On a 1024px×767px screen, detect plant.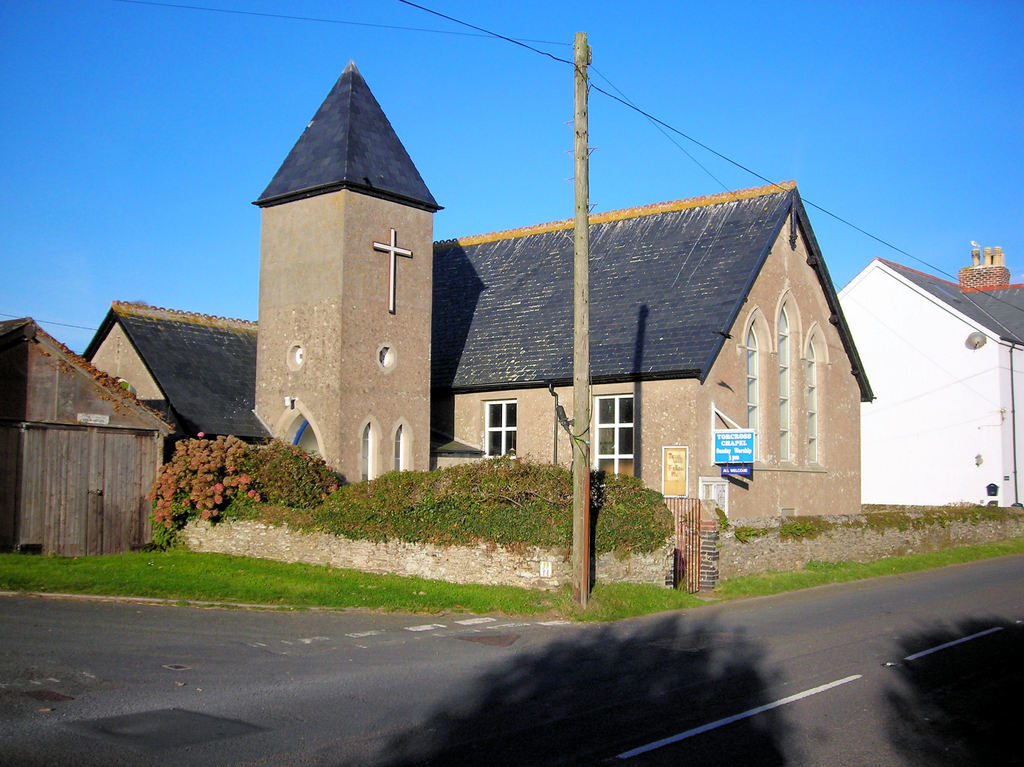
[895, 520, 905, 535].
